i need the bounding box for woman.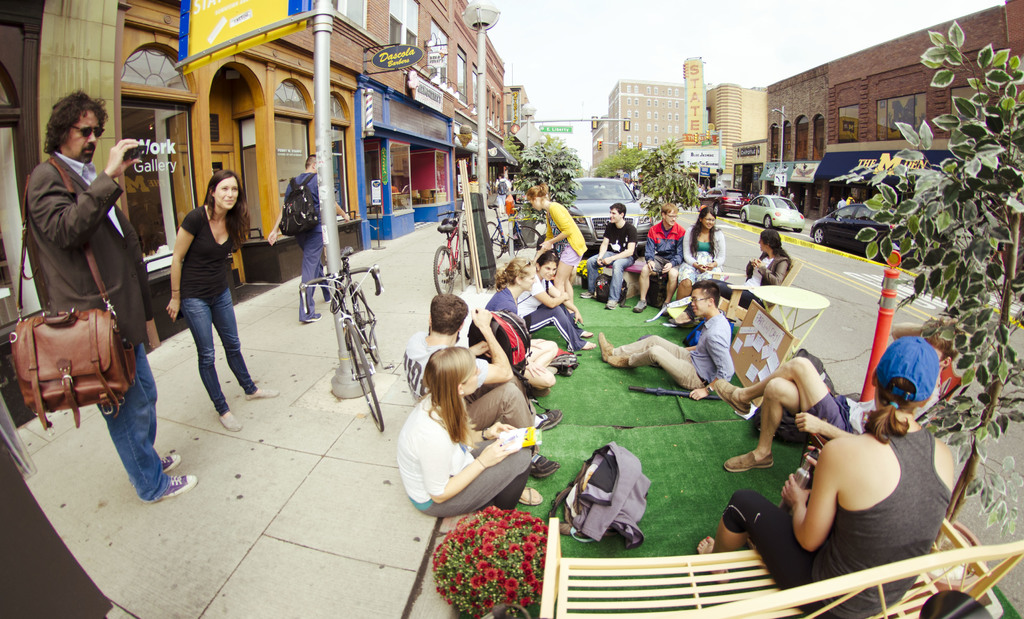
Here it is: <box>522,181,590,316</box>.
